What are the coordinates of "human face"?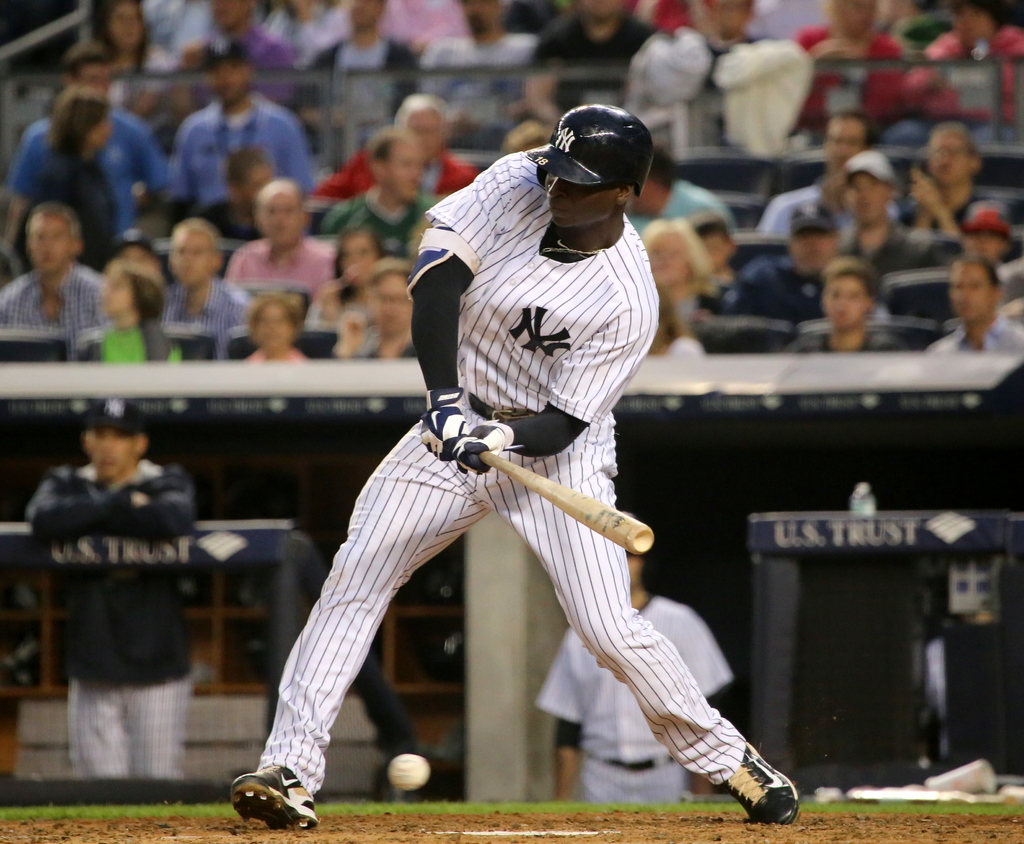
(x1=337, y1=234, x2=376, y2=286).
